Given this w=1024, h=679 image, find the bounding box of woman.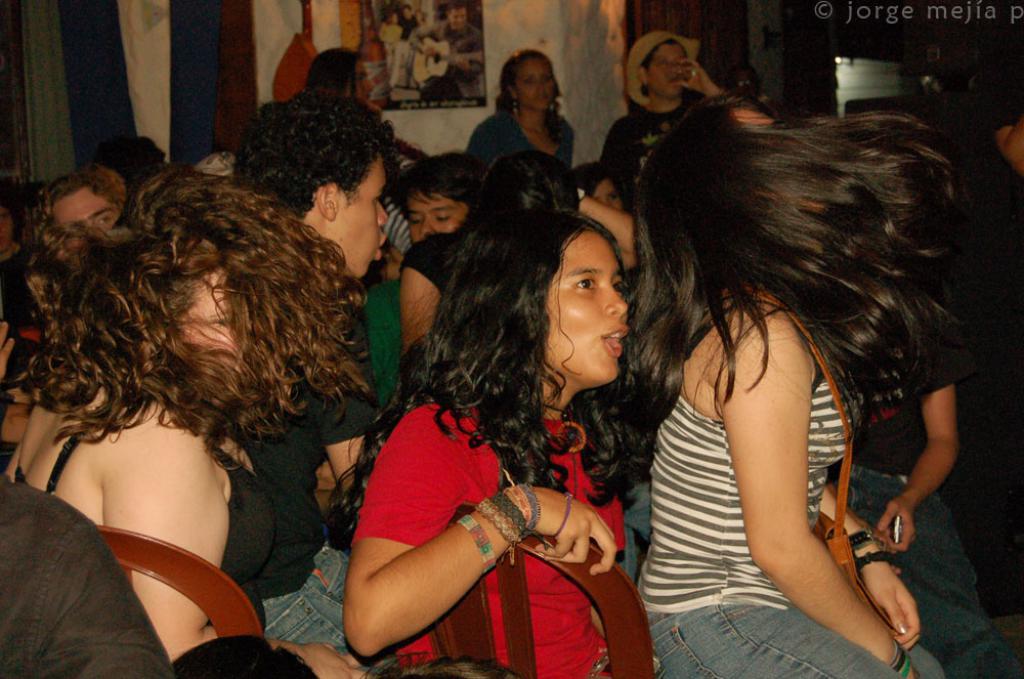
<bbox>461, 49, 585, 182</bbox>.
